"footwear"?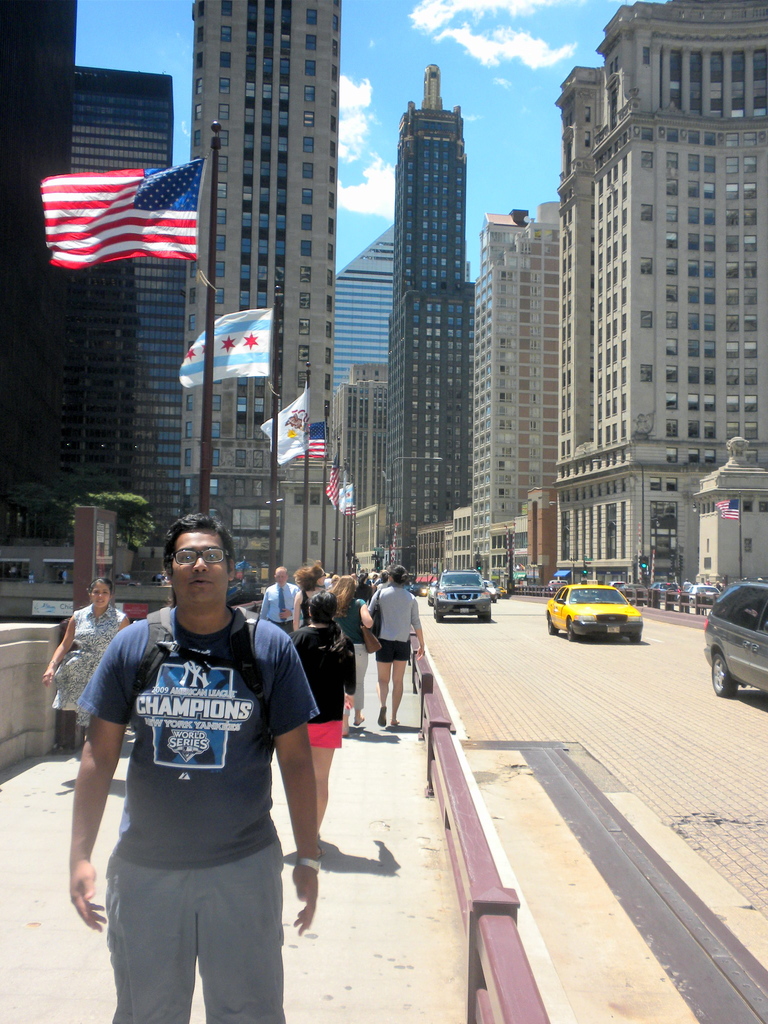
x1=381, y1=701, x2=388, y2=725
